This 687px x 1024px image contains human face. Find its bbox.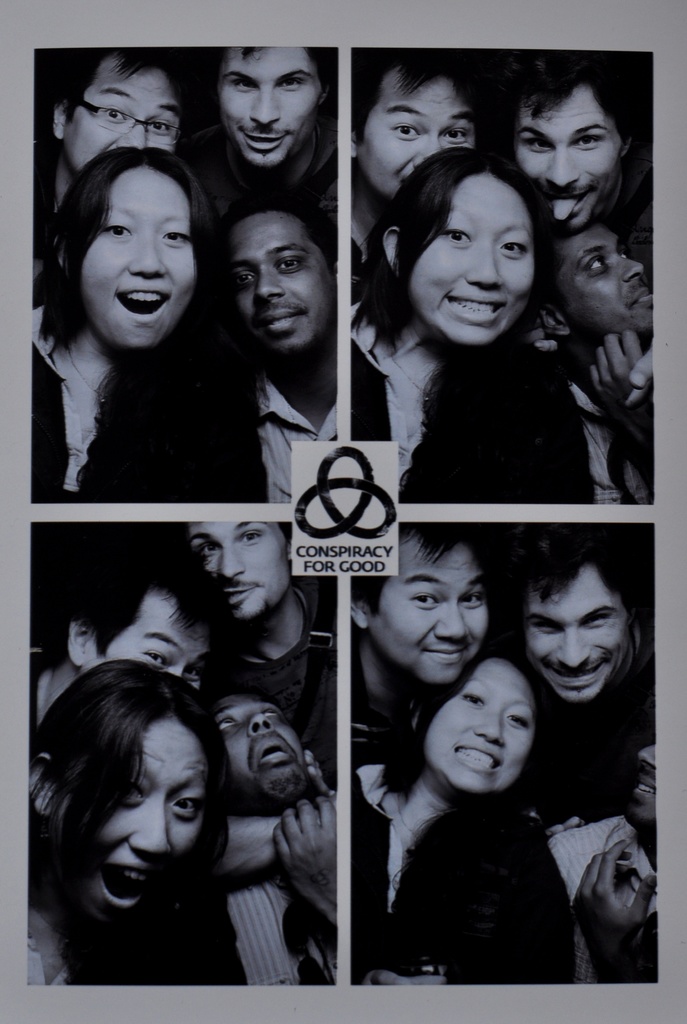
(left=639, top=748, right=656, bottom=821).
